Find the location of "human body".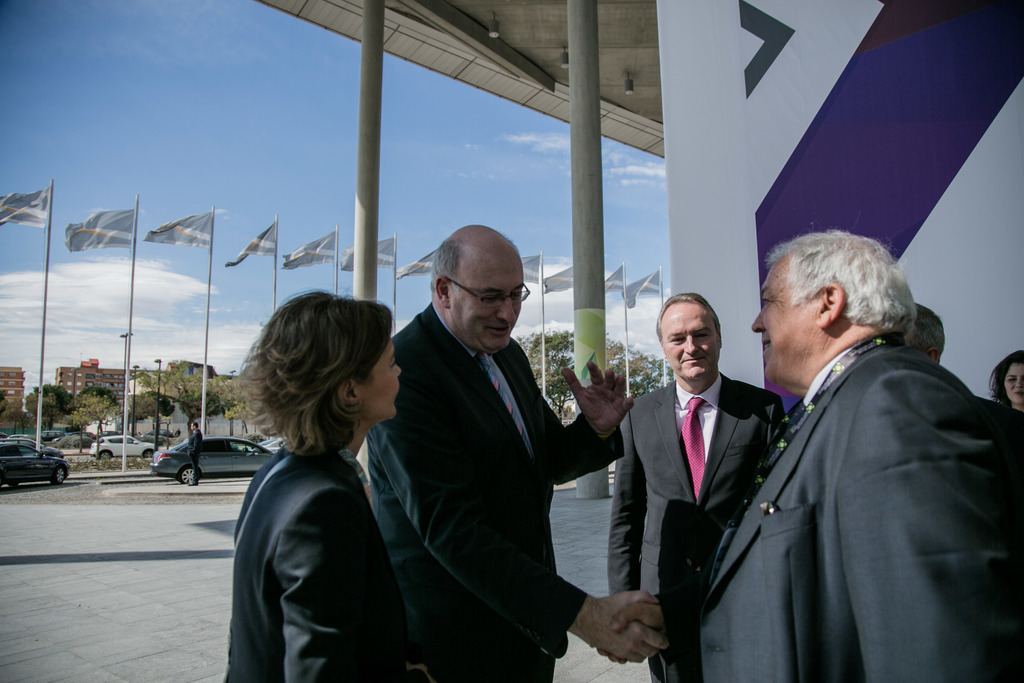
Location: <region>600, 230, 1020, 678</region>.
